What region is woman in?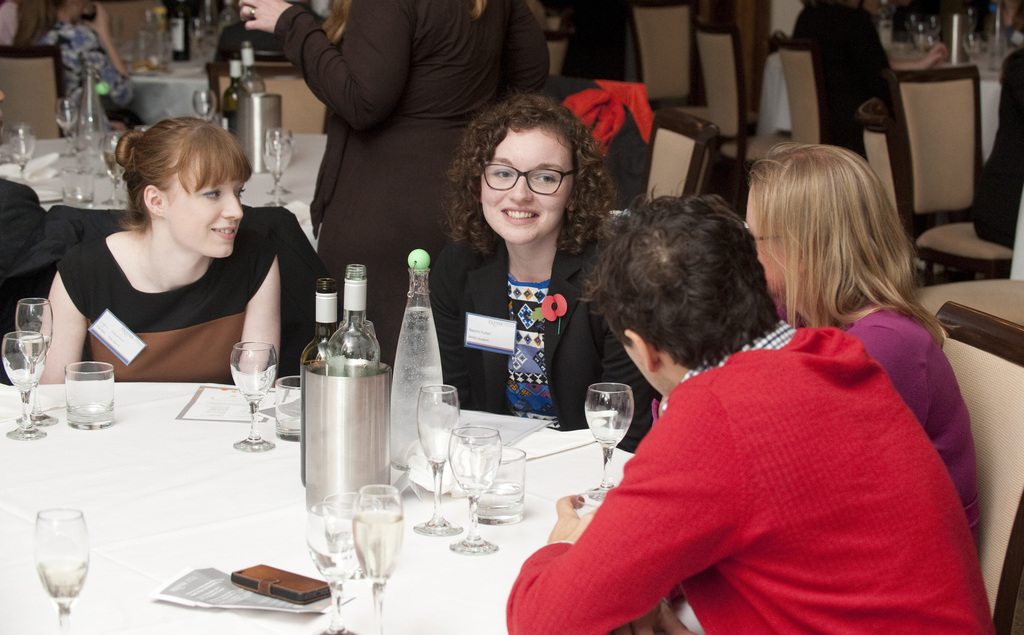
235,0,550,373.
